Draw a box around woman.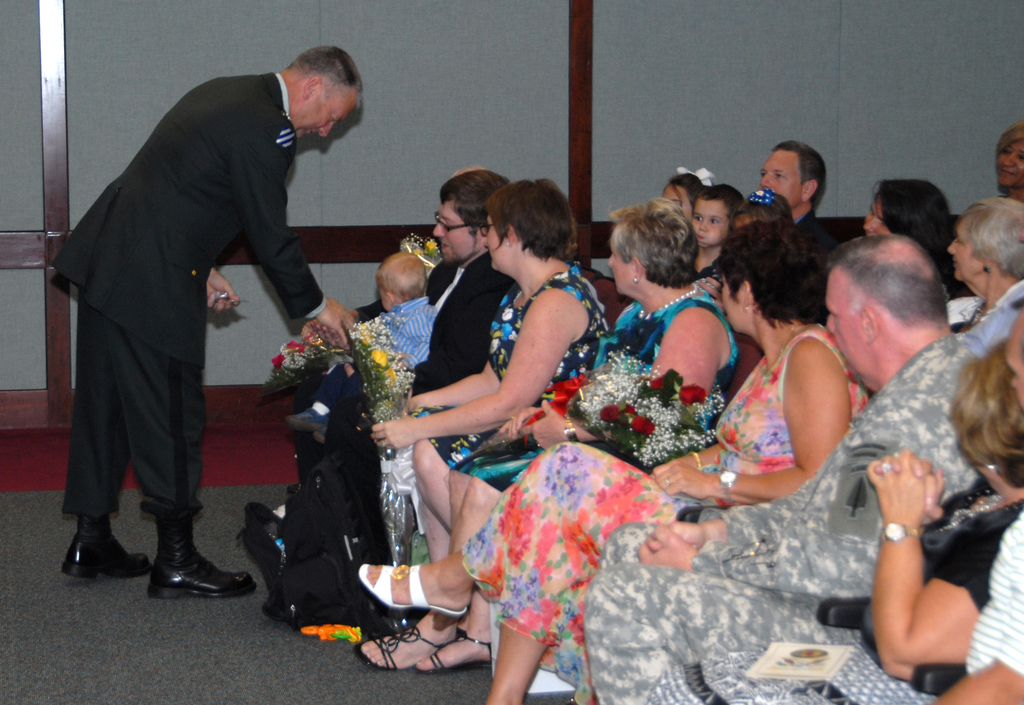
{"x1": 362, "y1": 184, "x2": 609, "y2": 562}.
